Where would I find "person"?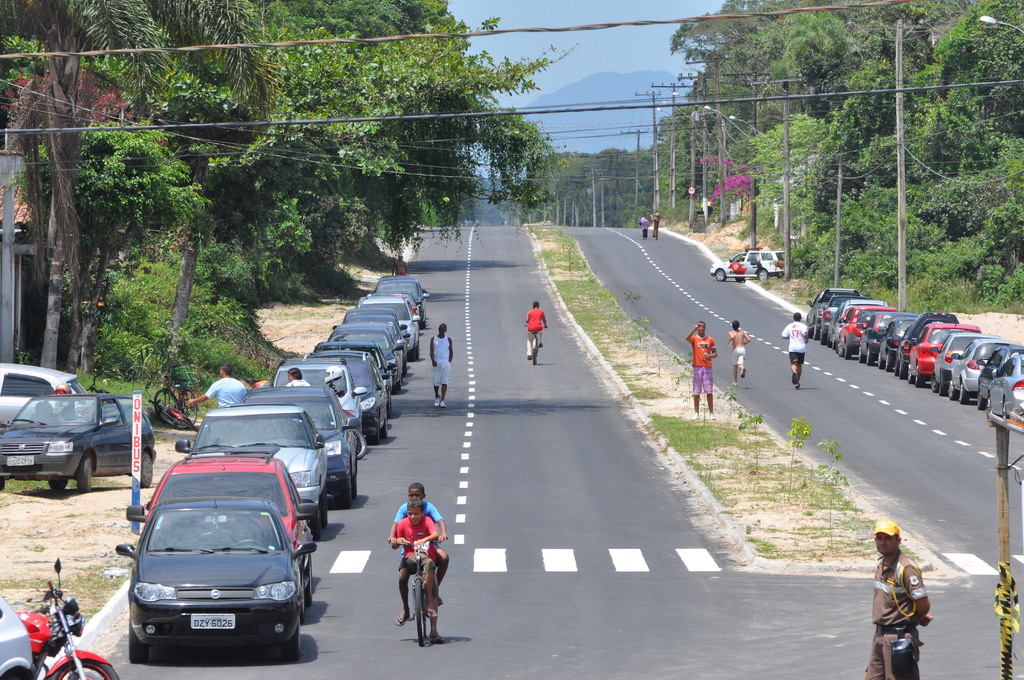
At {"x1": 182, "y1": 360, "x2": 244, "y2": 408}.
